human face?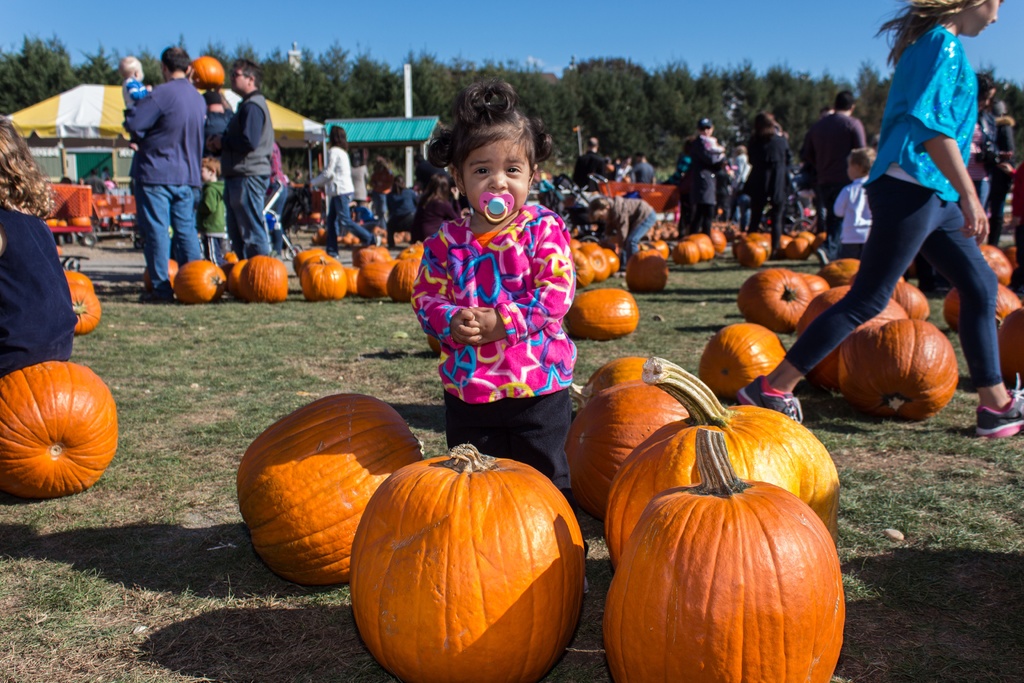
<bbox>136, 61, 147, 83</bbox>
